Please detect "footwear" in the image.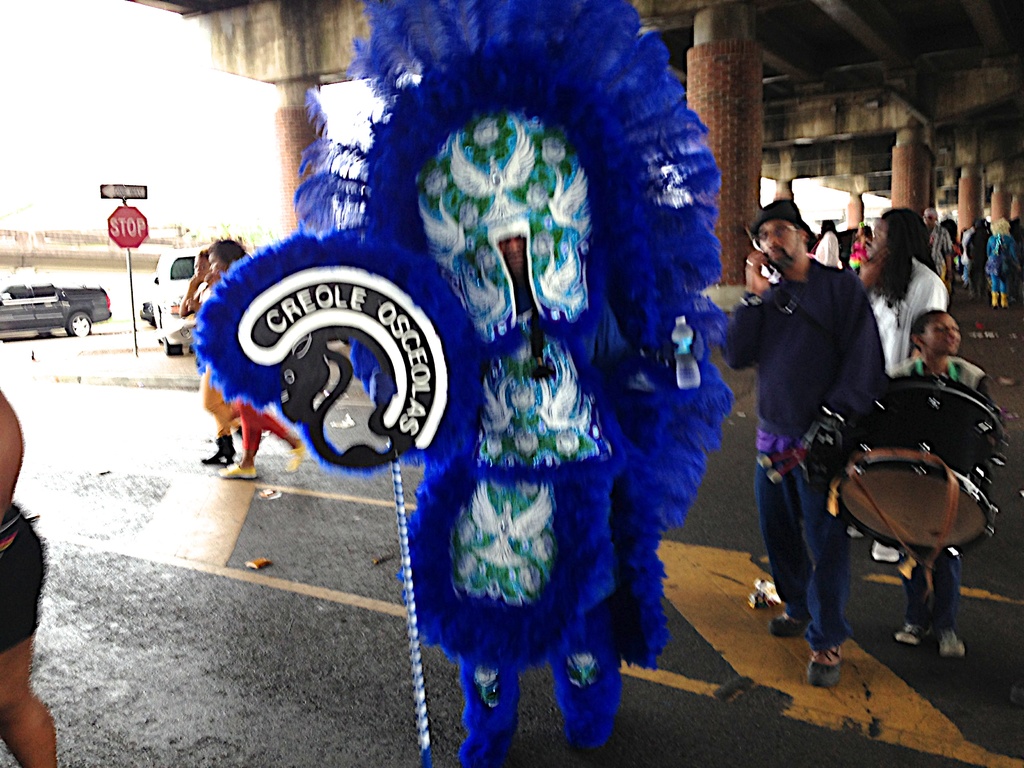
[x1=218, y1=460, x2=255, y2=479].
